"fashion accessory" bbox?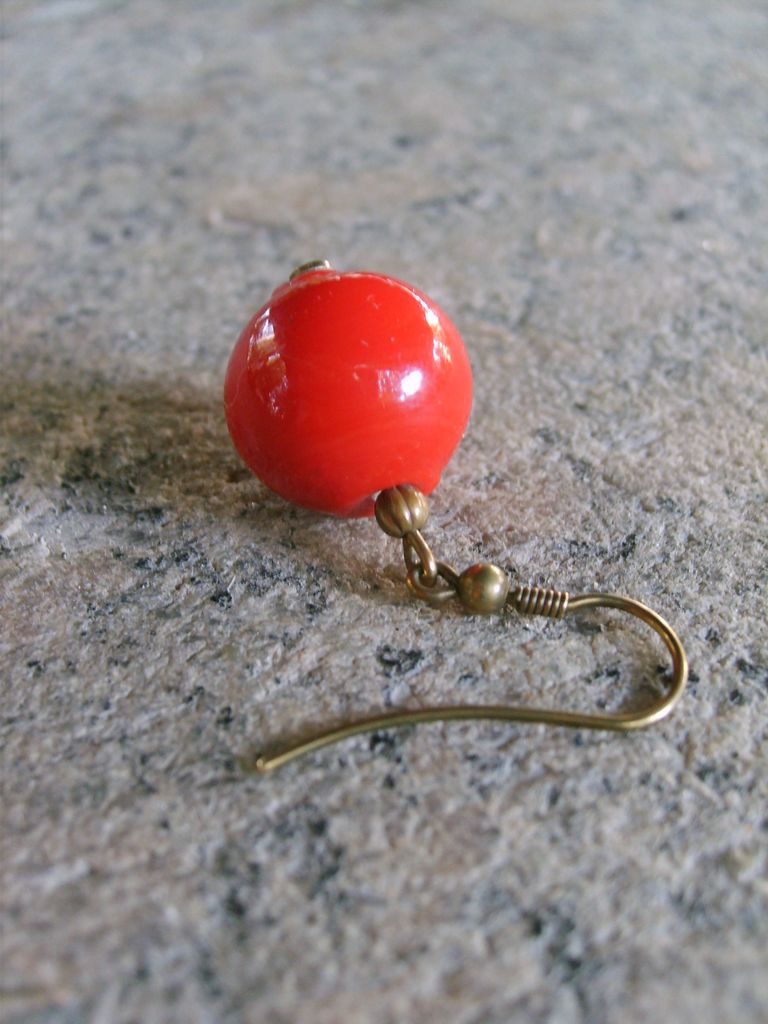
l=221, t=259, r=688, b=776
